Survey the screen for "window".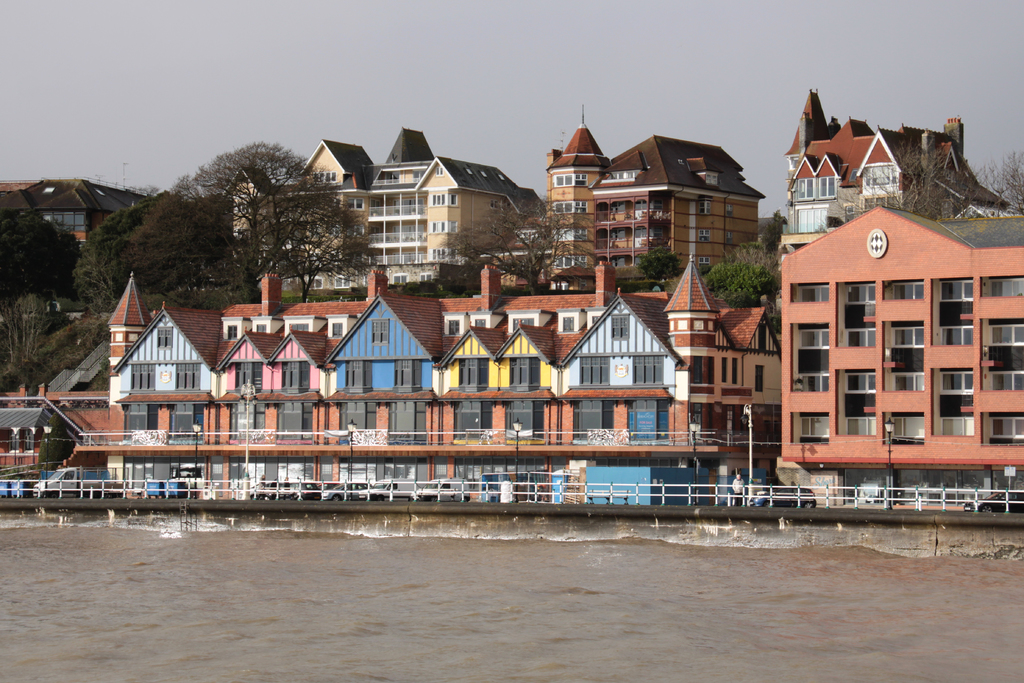
Survey found: (x1=700, y1=257, x2=708, y2=270).
